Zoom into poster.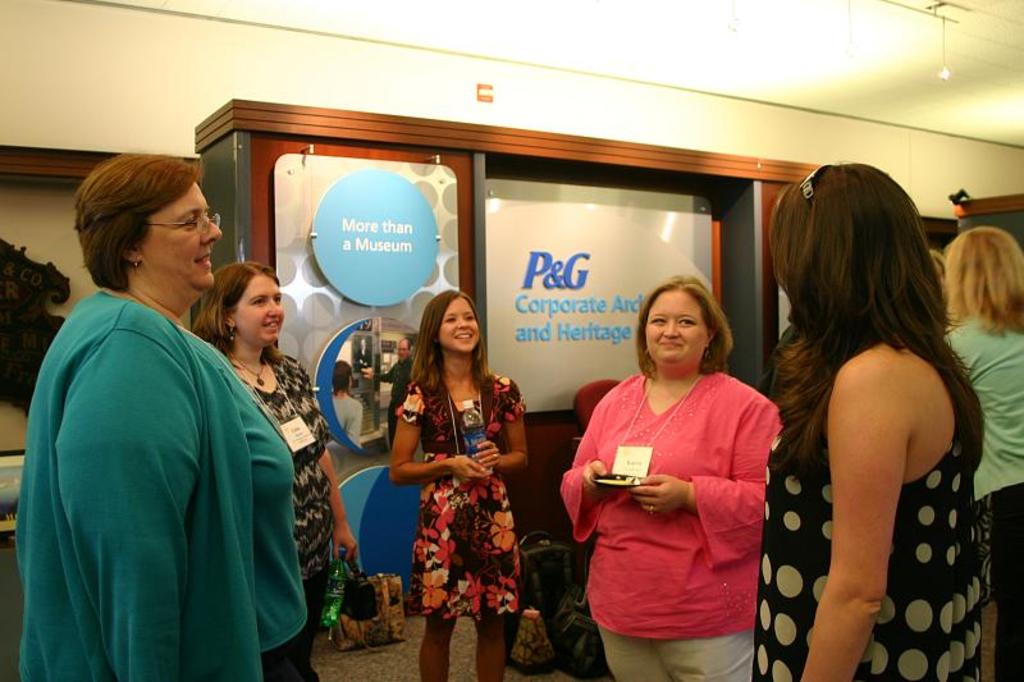
Zoom target: (484, 197, 710, 416).
